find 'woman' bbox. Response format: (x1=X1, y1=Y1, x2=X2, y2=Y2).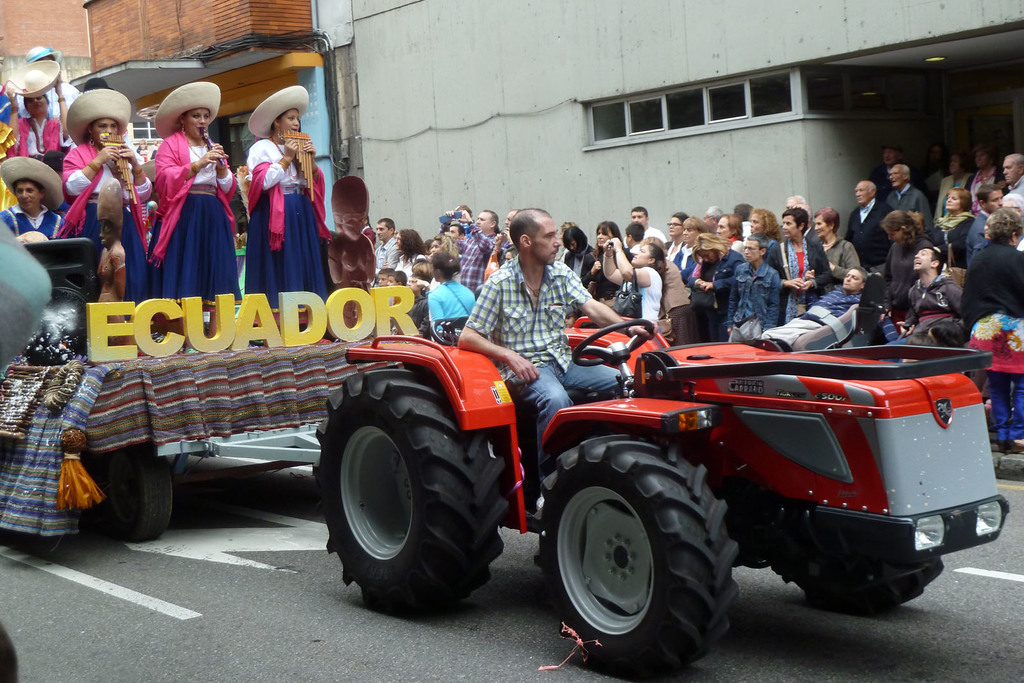
(x1=816, y1=204, x2=862, y2=292).
